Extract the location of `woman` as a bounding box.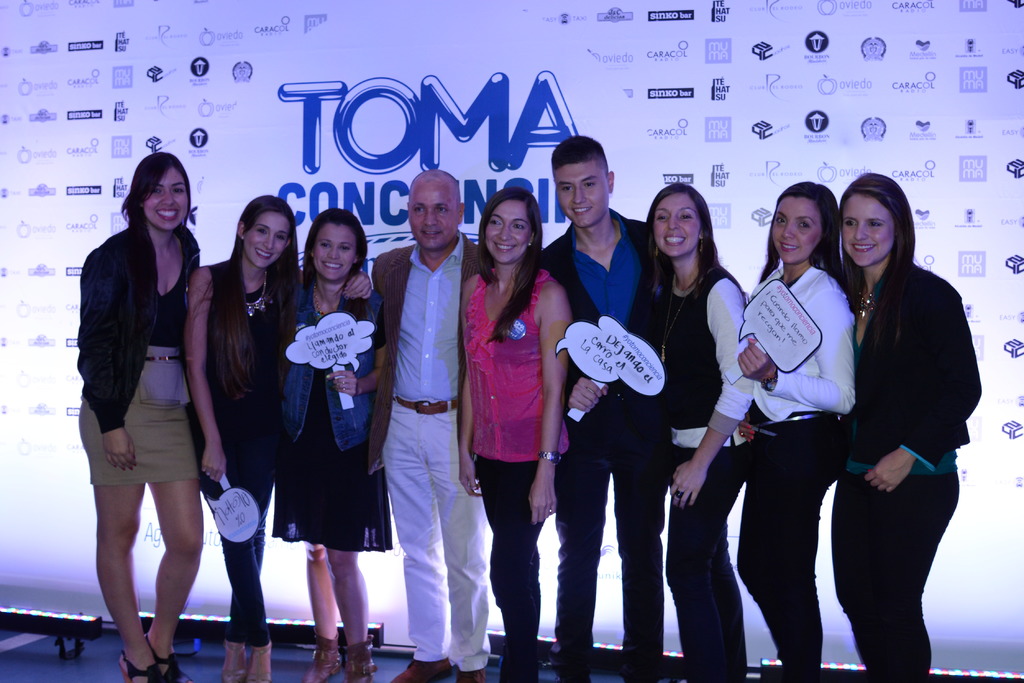
<bbox>833, 173, 980, 682</bbox>.
